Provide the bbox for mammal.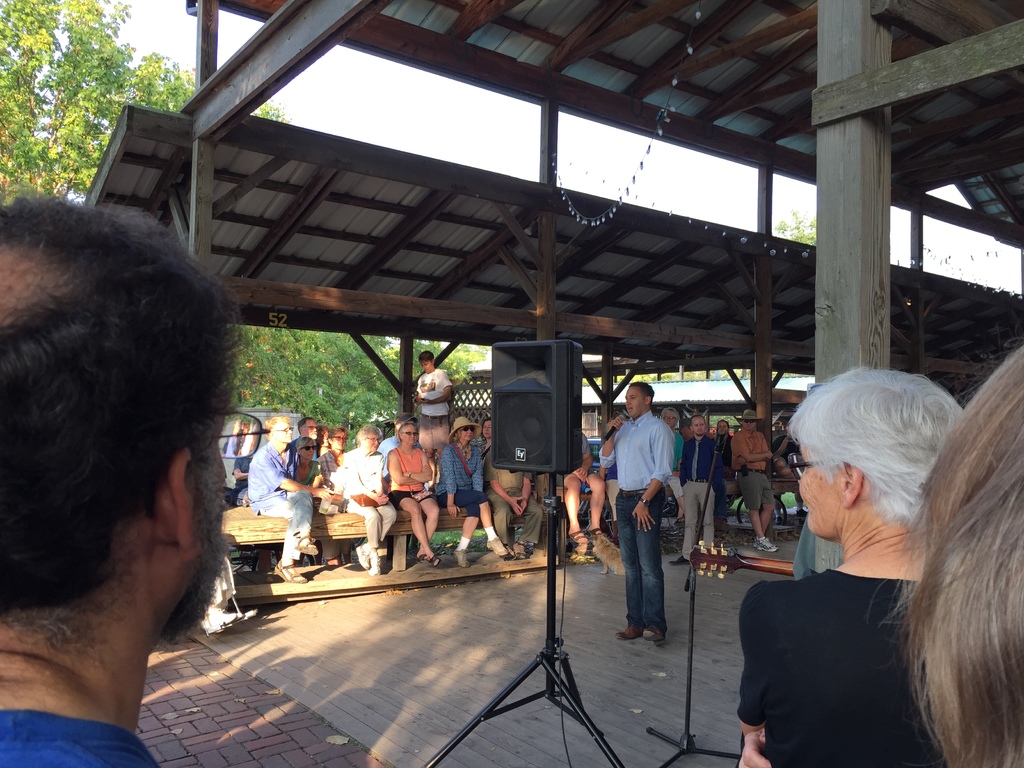
[x1=344, y1=426, x2=398, y2=575].
